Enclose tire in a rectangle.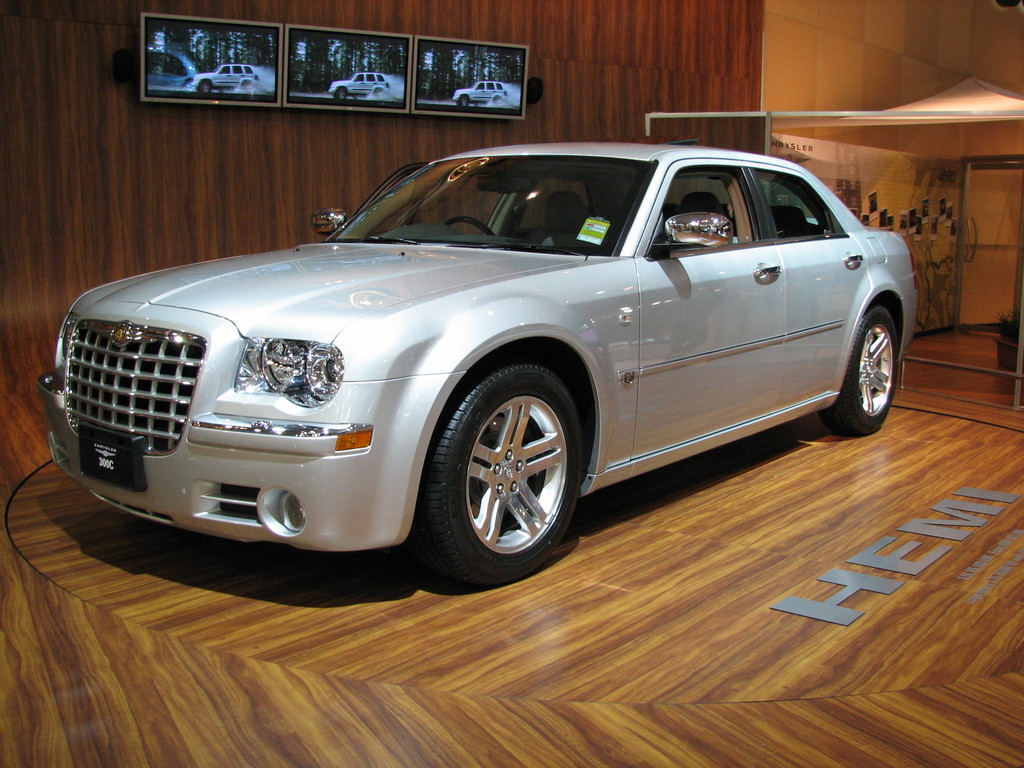
334:86:349:103.
